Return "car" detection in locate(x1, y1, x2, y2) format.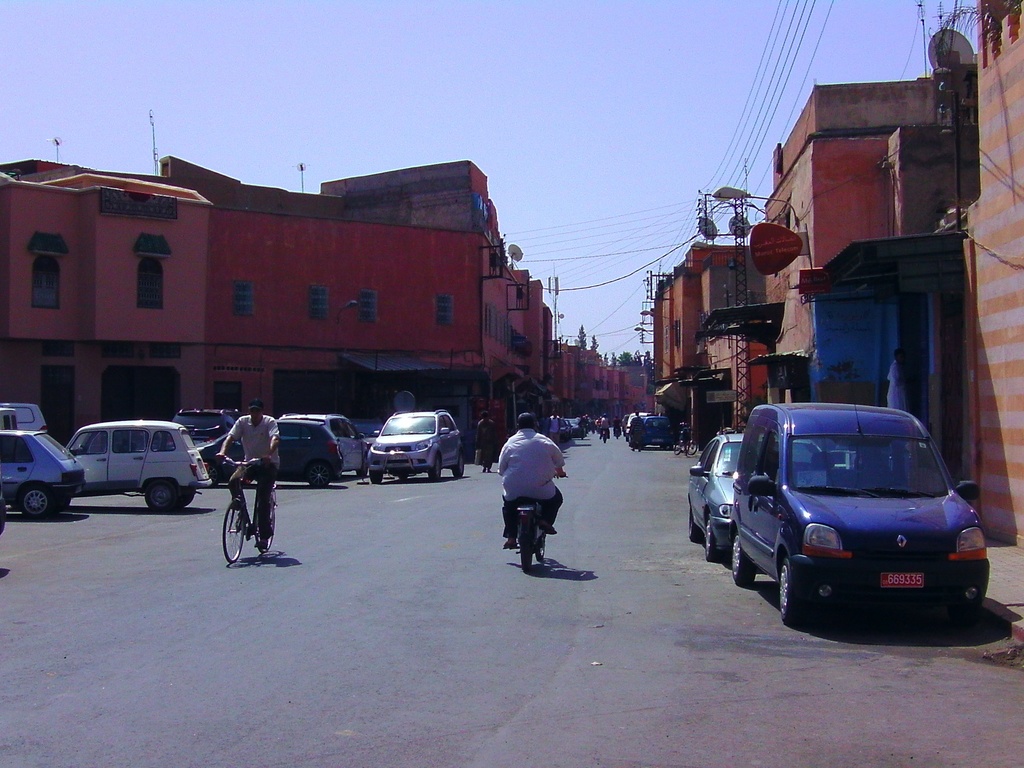
locate(685, 430, 826, 556).
